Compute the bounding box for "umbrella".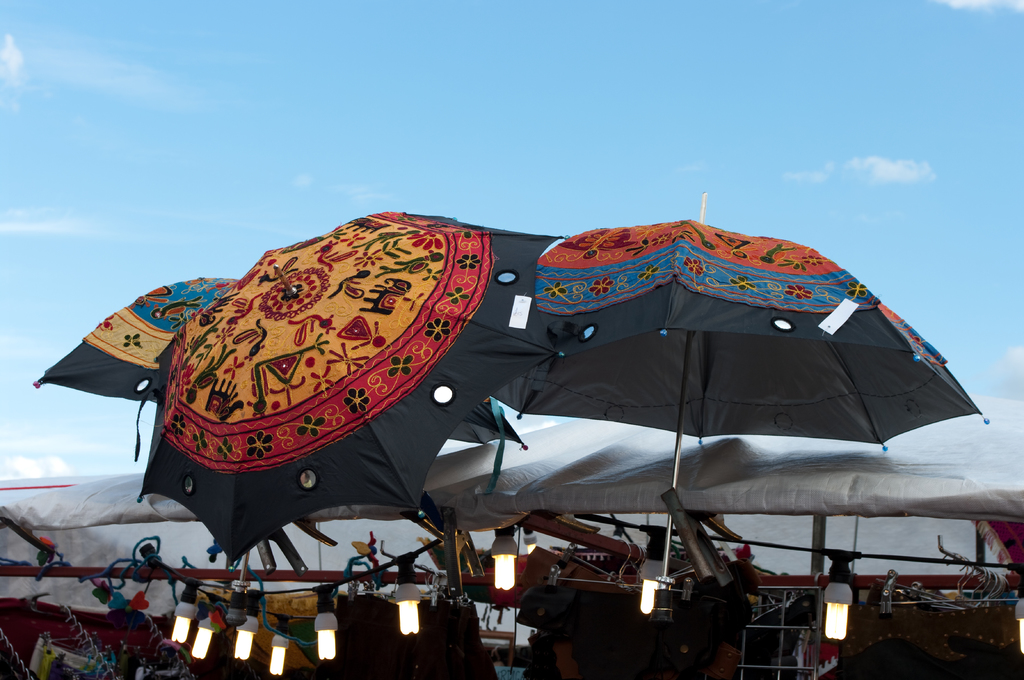
{"left": 133, "top": 214, "right": 570, "bottom": 574}.
